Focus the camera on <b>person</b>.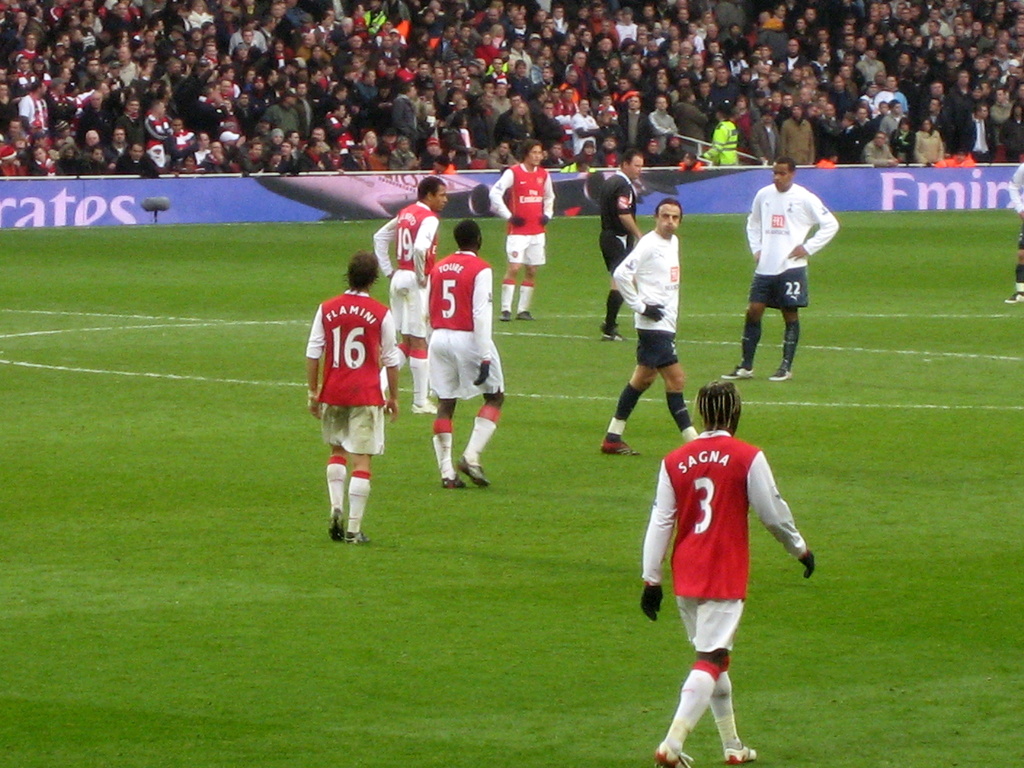
Focus region: <bbox>429, 218, 503, 490</bbox>.
